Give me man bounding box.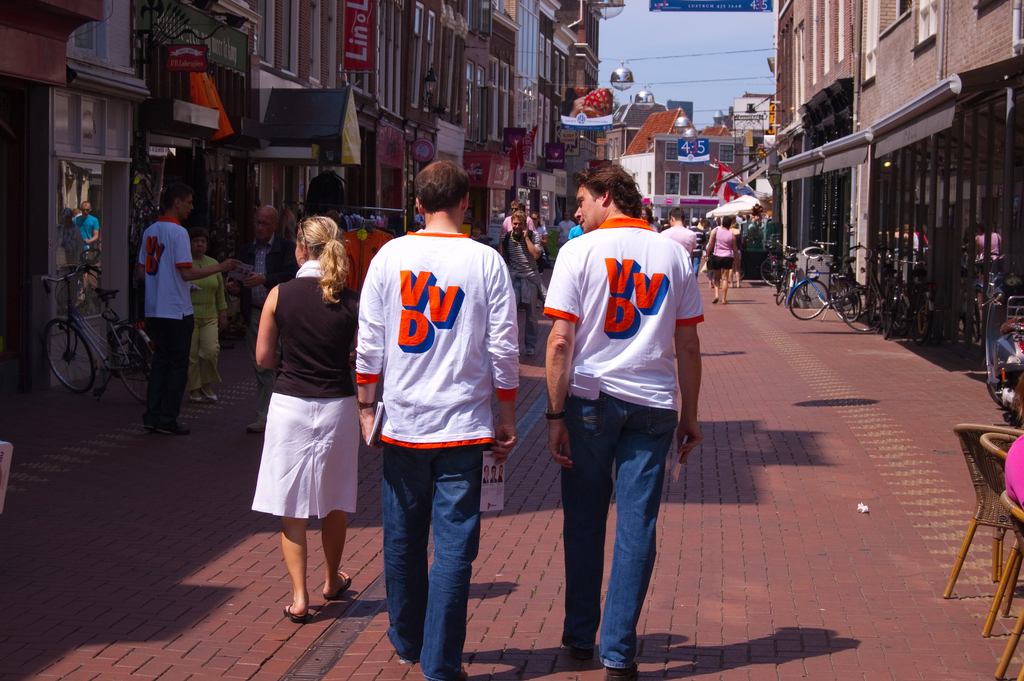
bbox(352, 158, 519, 680).
